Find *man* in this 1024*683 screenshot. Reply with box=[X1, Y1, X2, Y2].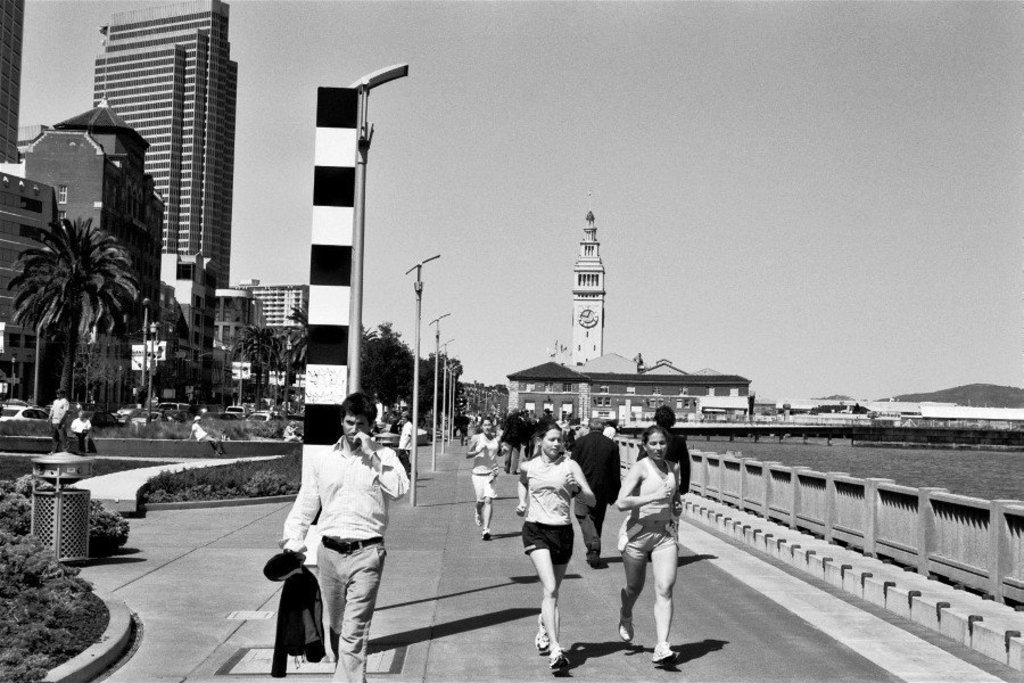
box=[568, 415, 621, 565].
